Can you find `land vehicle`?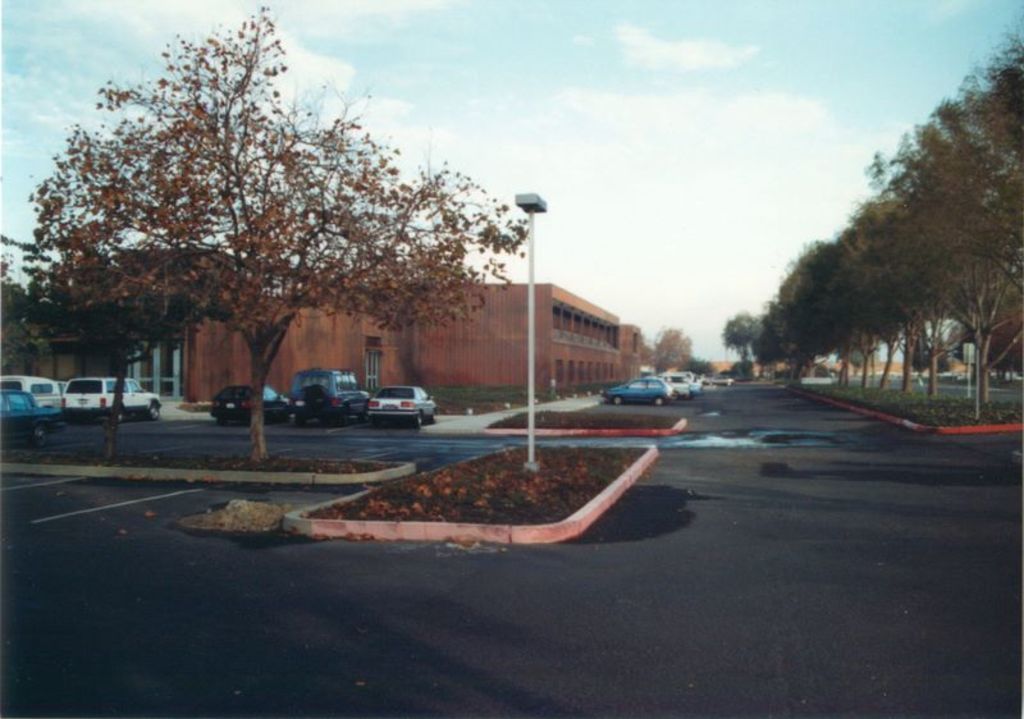
Yes, bounding box: {"left": 603, "top": 372, "right": 681, "bottom": 407}.
